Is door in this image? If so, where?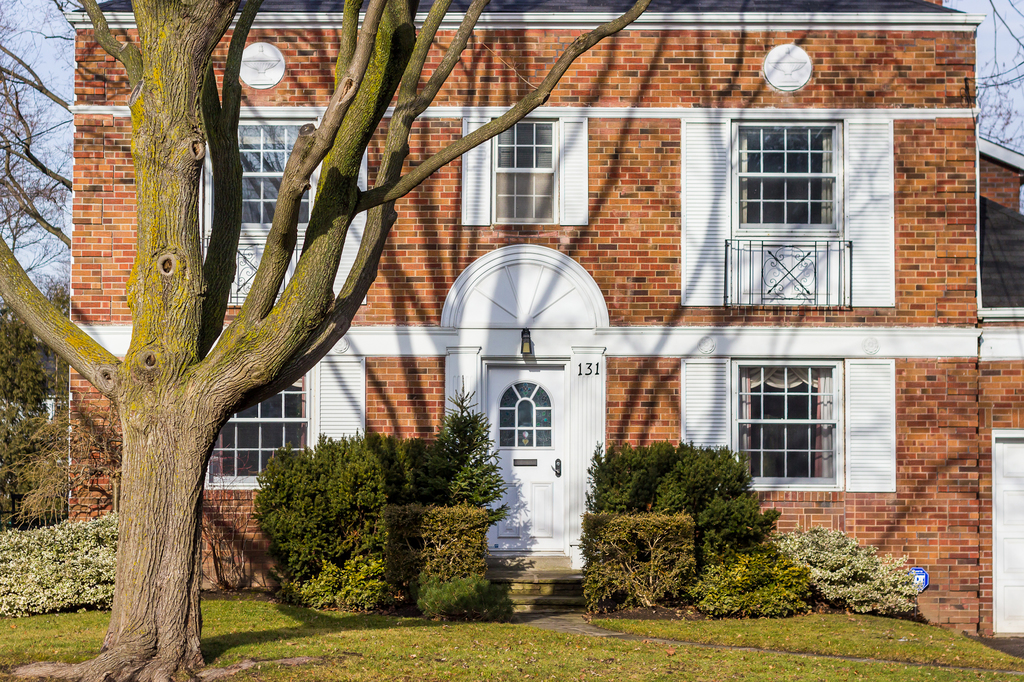
Yes, at l=487, t=366, r=564, b=551.
